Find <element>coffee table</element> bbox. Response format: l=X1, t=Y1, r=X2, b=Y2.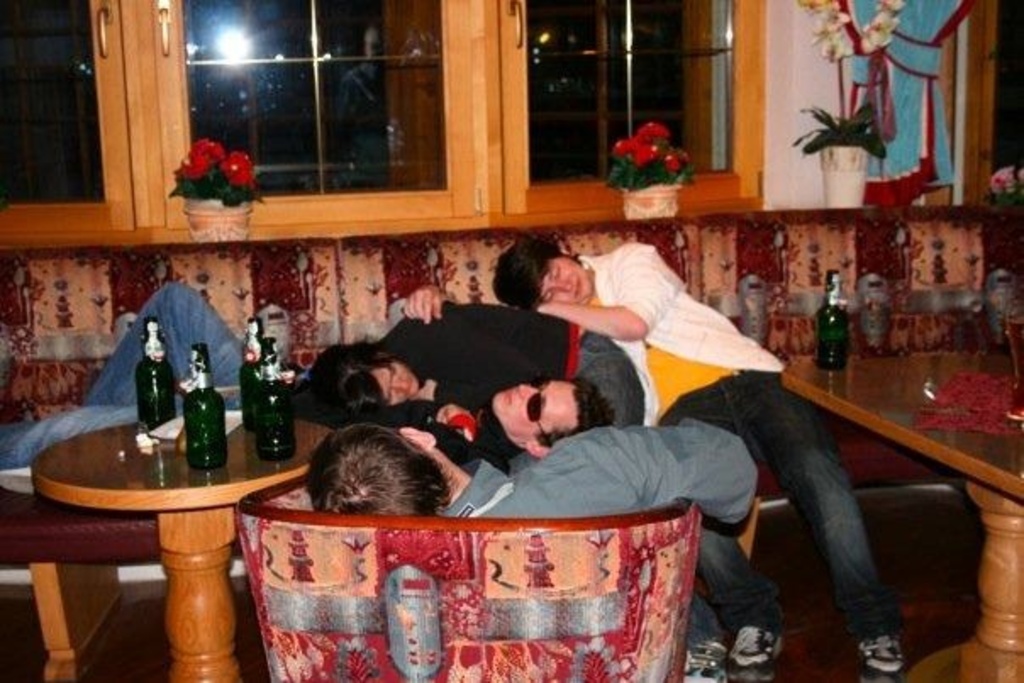
l=36, t=400, r=310, b=661.
